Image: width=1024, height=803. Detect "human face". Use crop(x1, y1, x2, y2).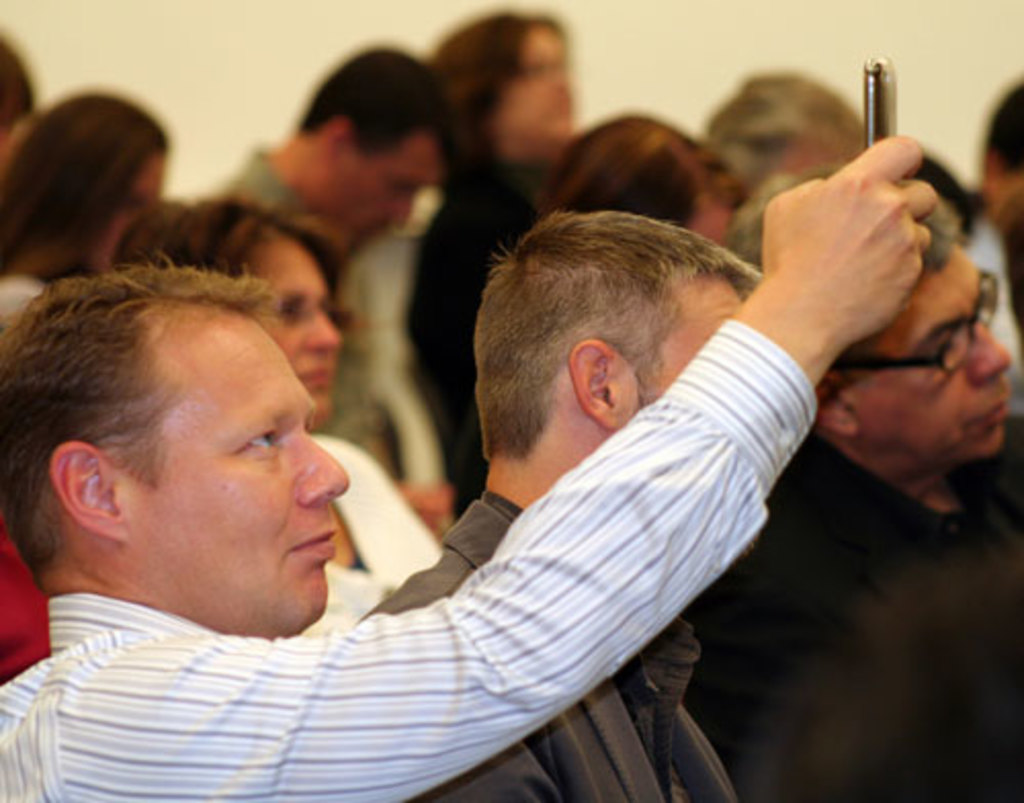
crop(641, 281, 739, 410).
